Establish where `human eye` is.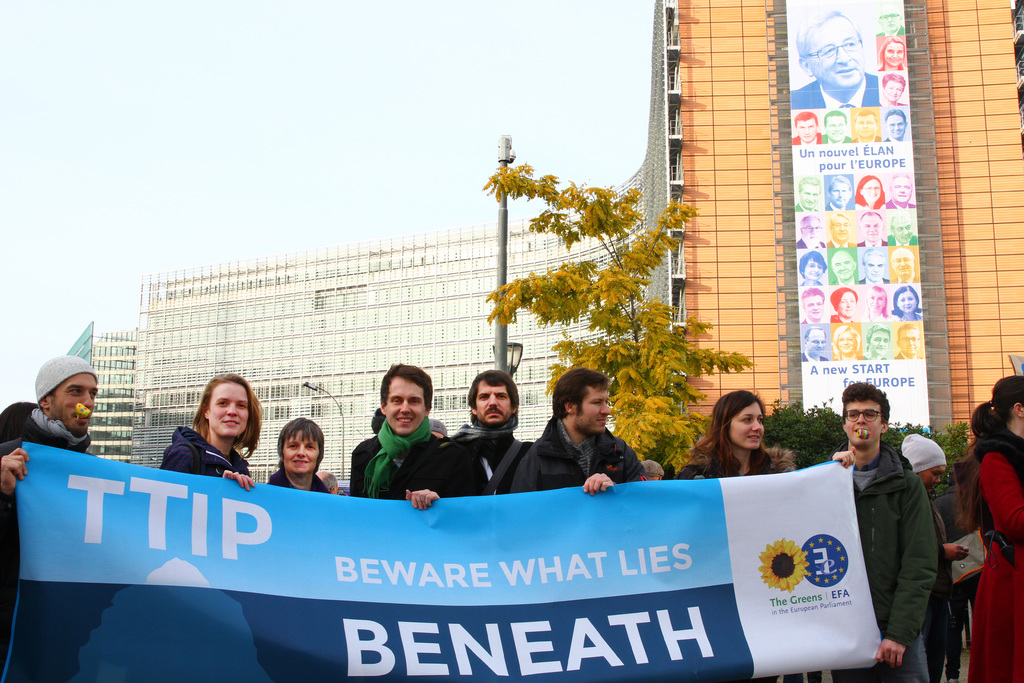
Established at select_region(865, 411, 876, 418).
